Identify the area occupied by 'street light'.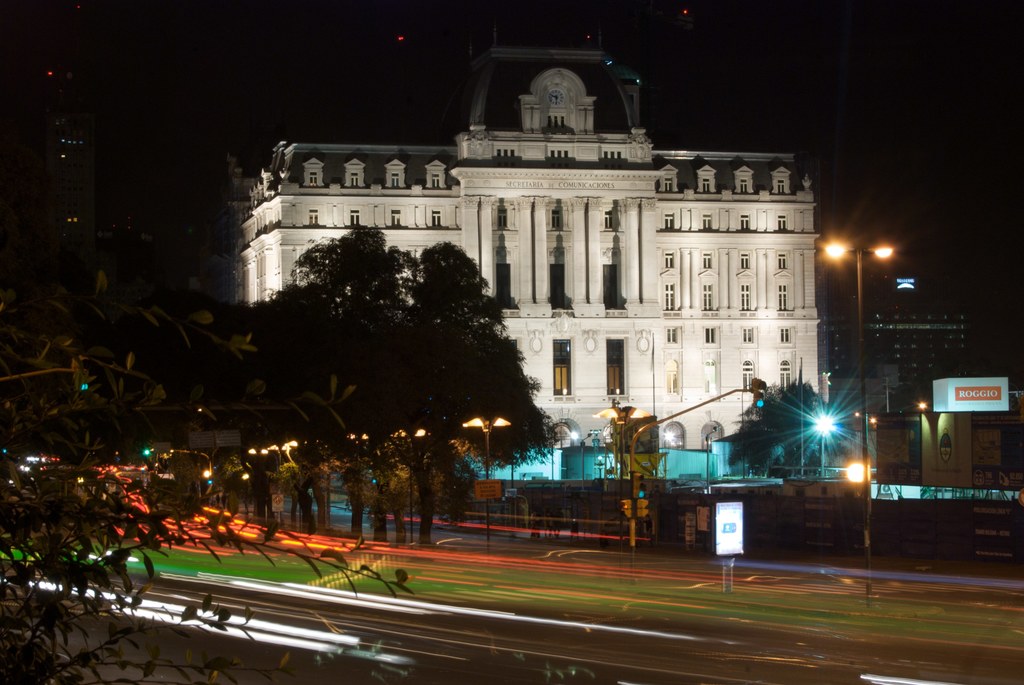
Area: bbox=(594, 402, 656, 552).
